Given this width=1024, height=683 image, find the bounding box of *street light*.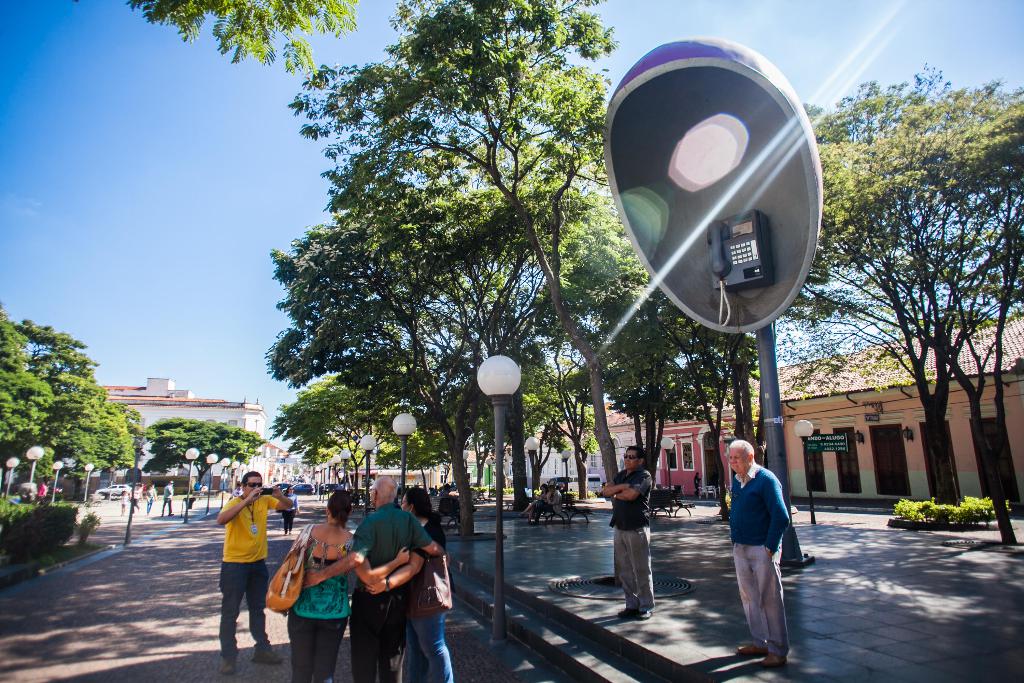
(left=240, top=461, right=244, bottom=488).
